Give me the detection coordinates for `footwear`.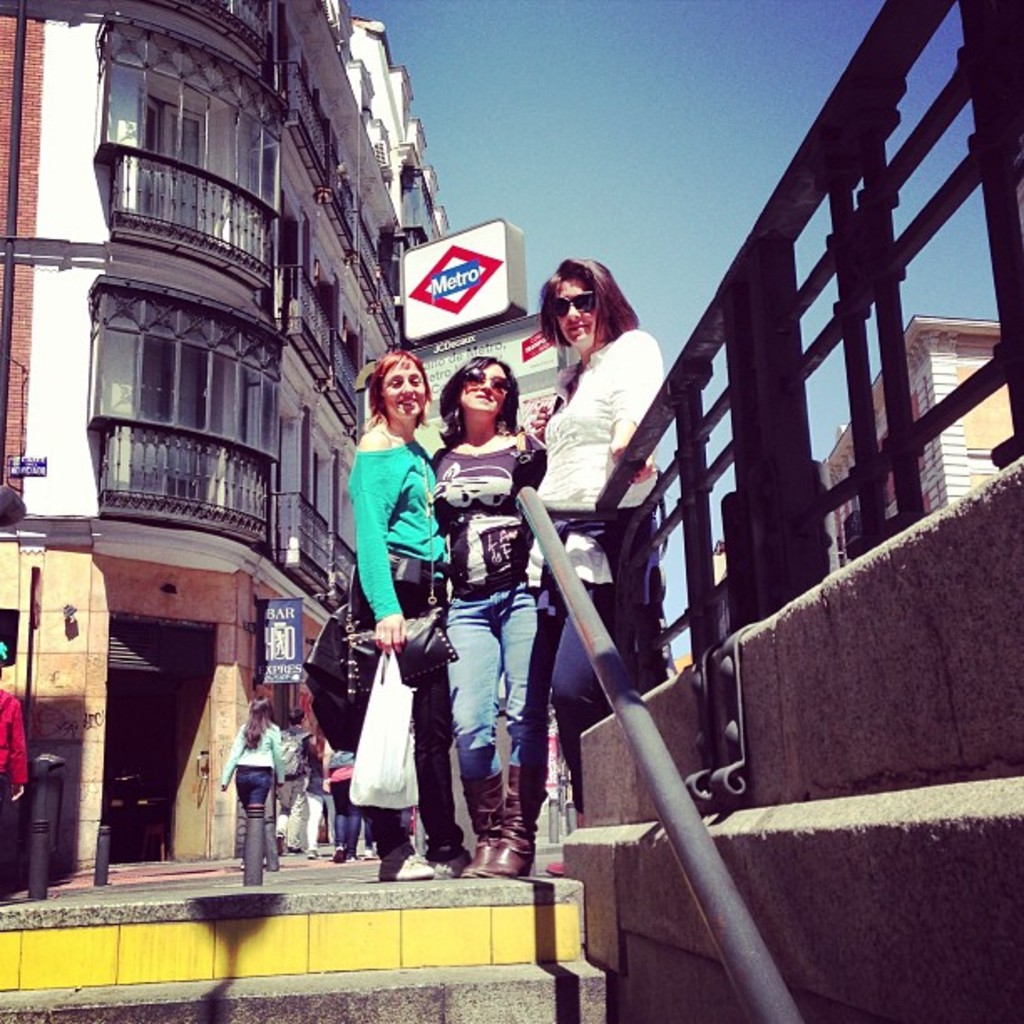
425, 845, 474, 875.
